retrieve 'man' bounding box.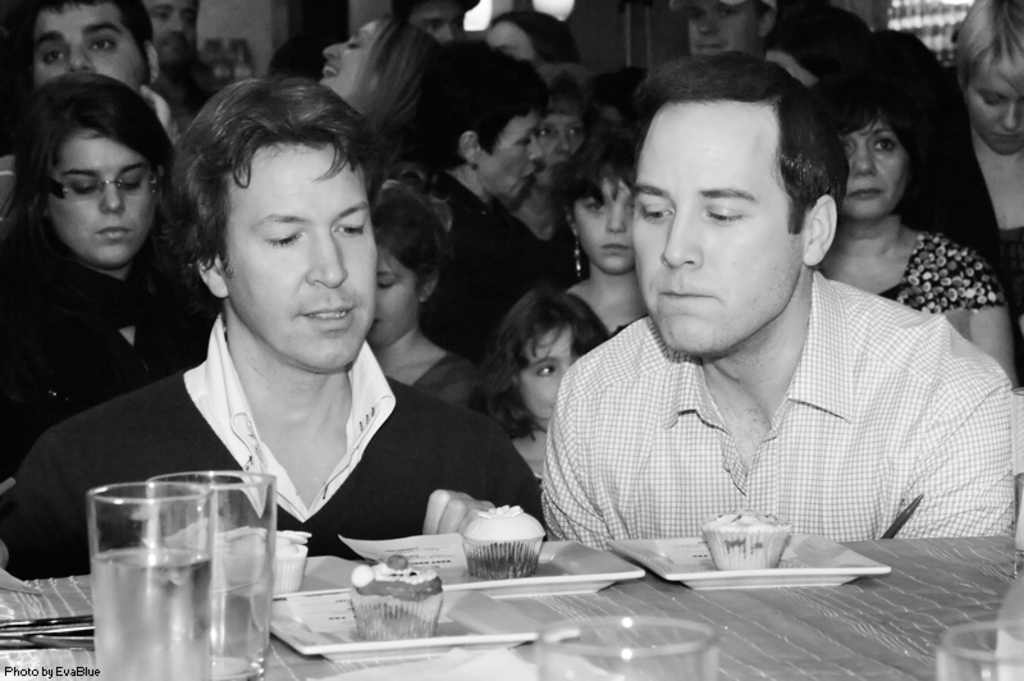
Bounding box: 0,63,557,573.
